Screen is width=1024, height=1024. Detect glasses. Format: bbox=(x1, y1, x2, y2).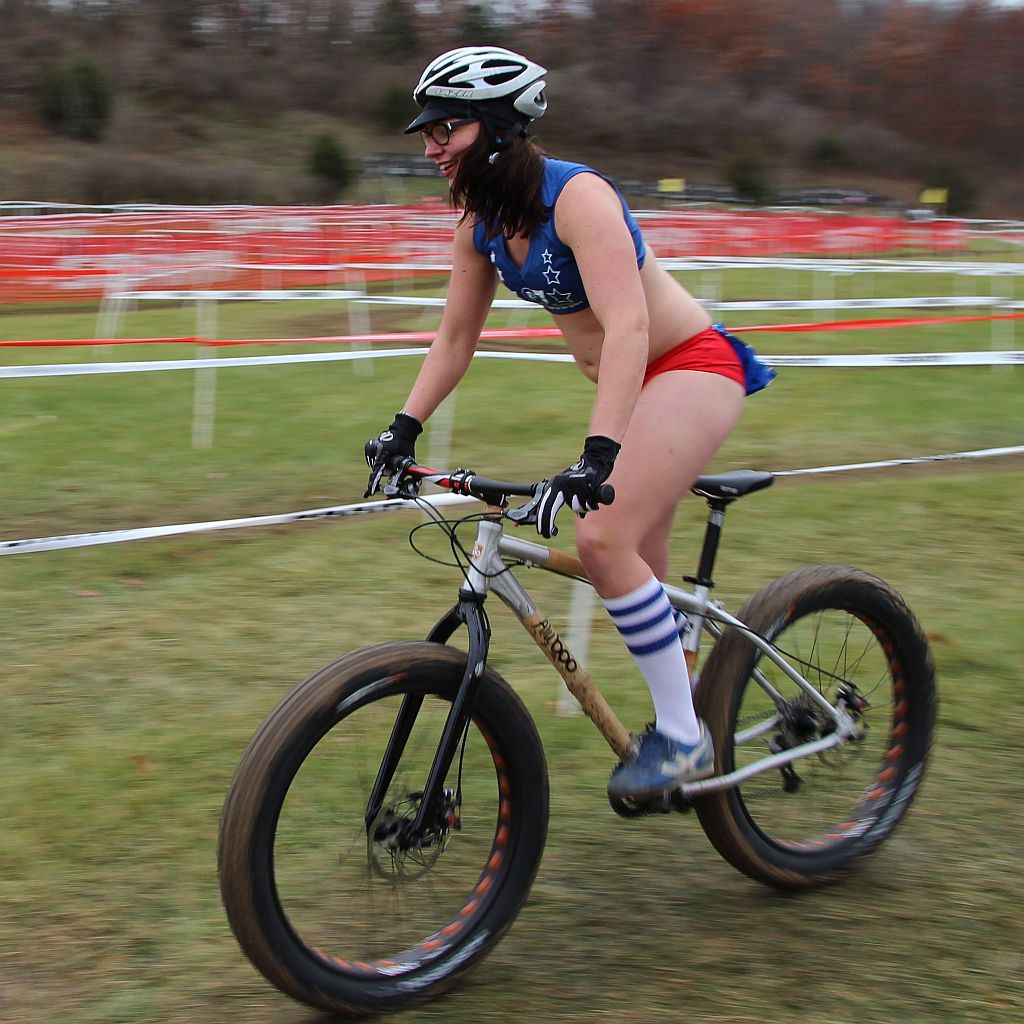
bbox=(421, 118, 475, 145).
